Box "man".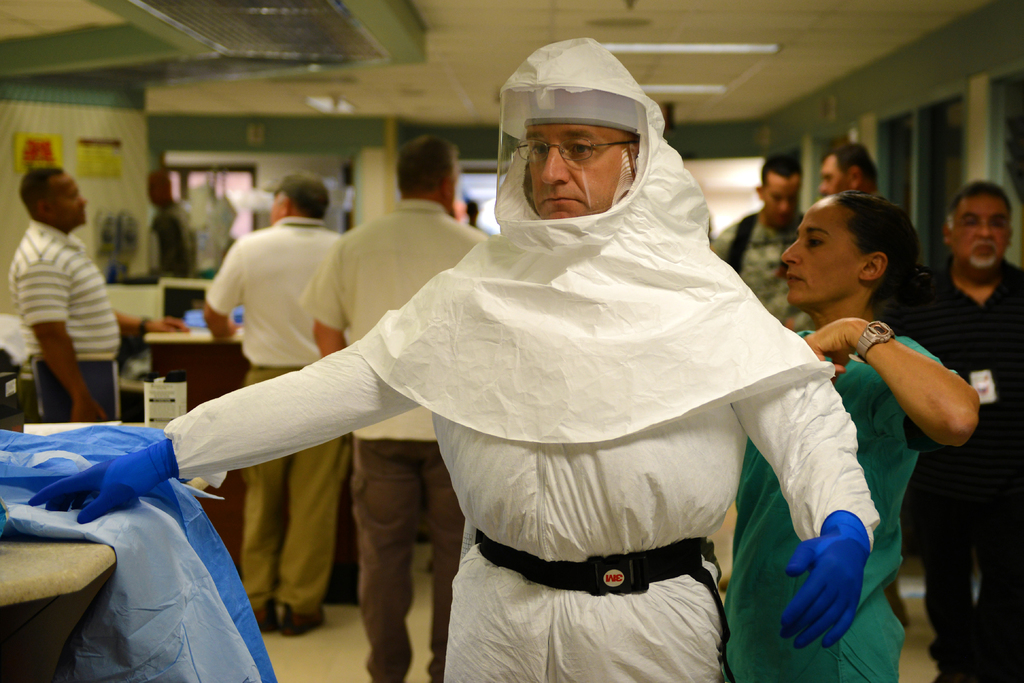
Rect(199, 174, 341, 635).
